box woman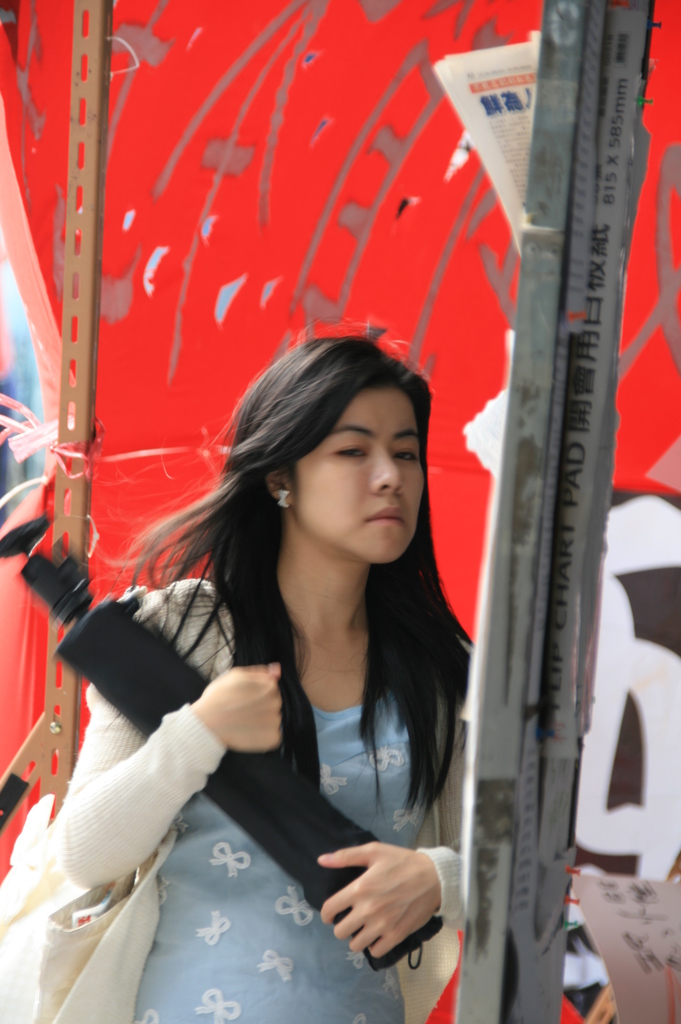
[55, 311, 484, 1023]
